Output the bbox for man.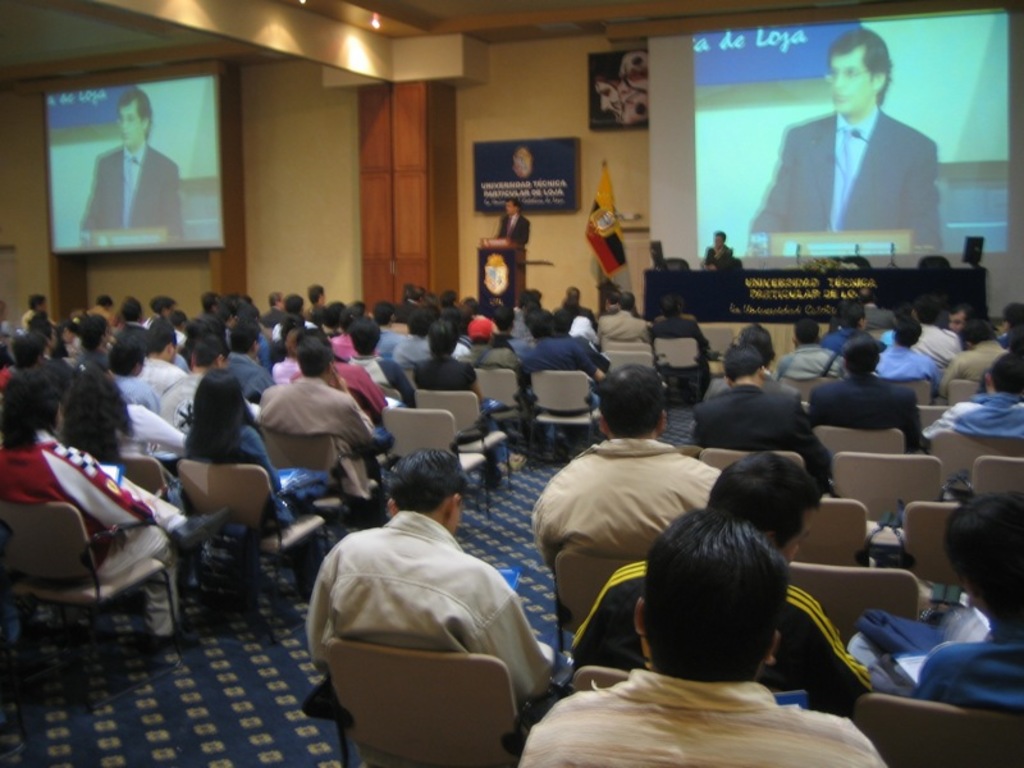
(378,298,398,346).
